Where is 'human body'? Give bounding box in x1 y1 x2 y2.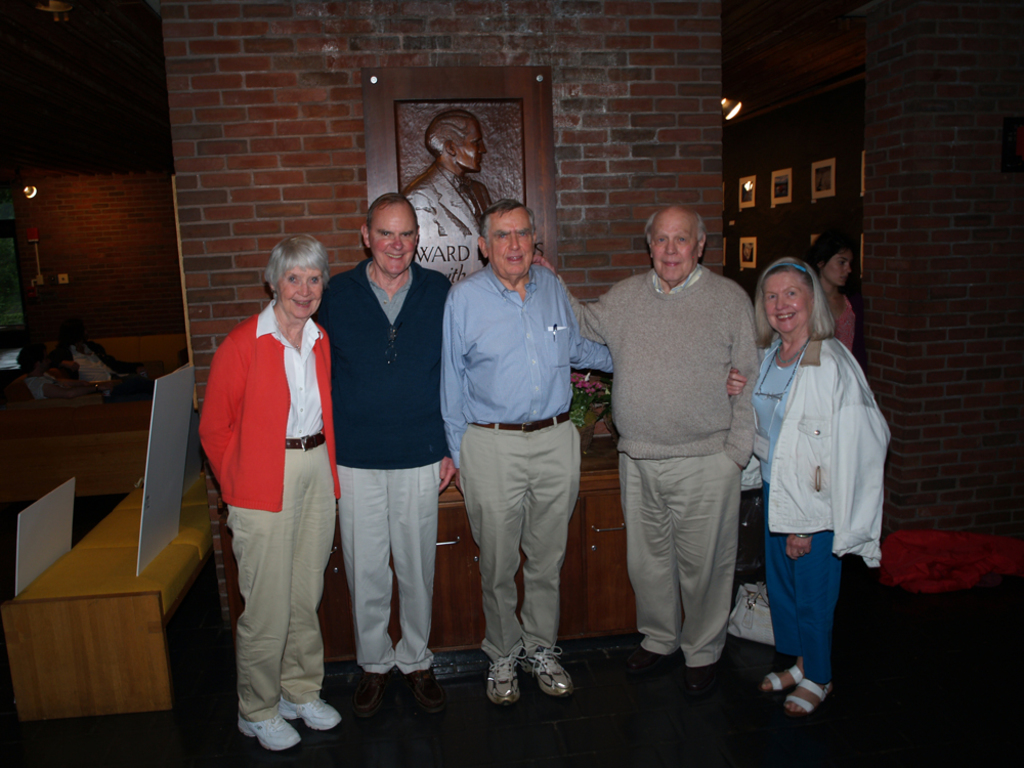
753 267 883 754.
